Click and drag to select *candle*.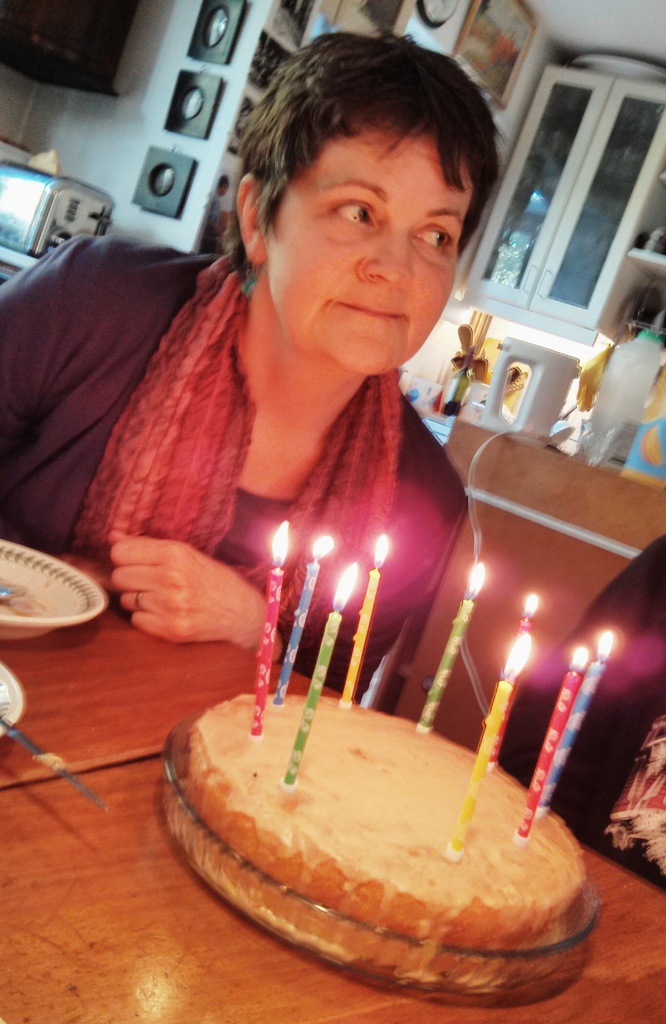
Selection: crop(249, 517, 296, 732).
